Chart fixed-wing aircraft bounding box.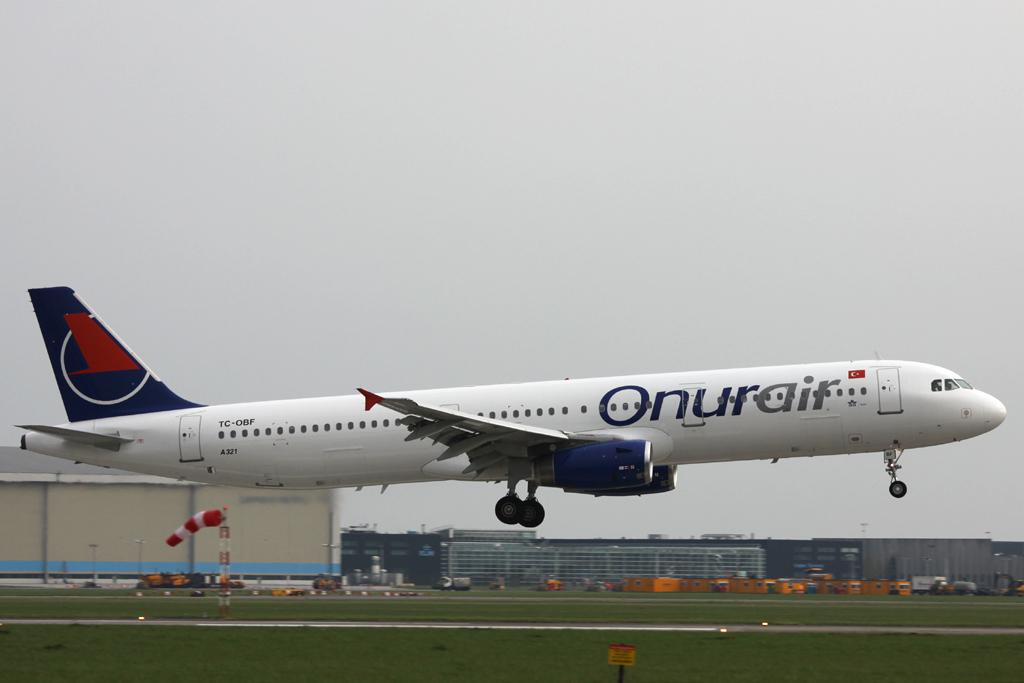
Charted: 7 282 1006 534.
